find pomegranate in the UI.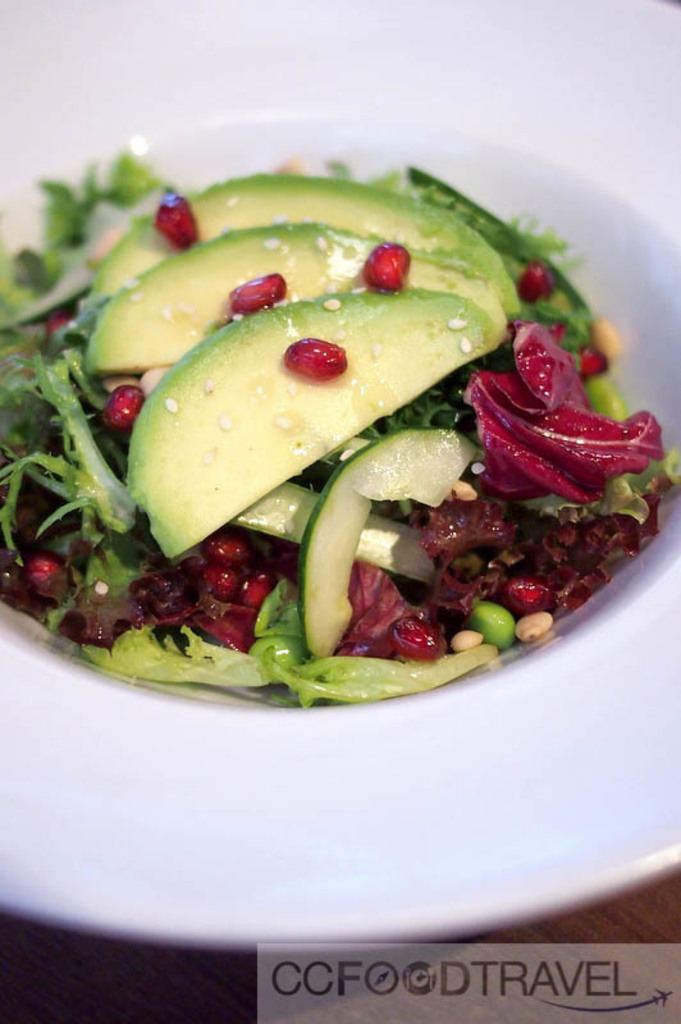
UI element at box(512, 262, 561, 302).
